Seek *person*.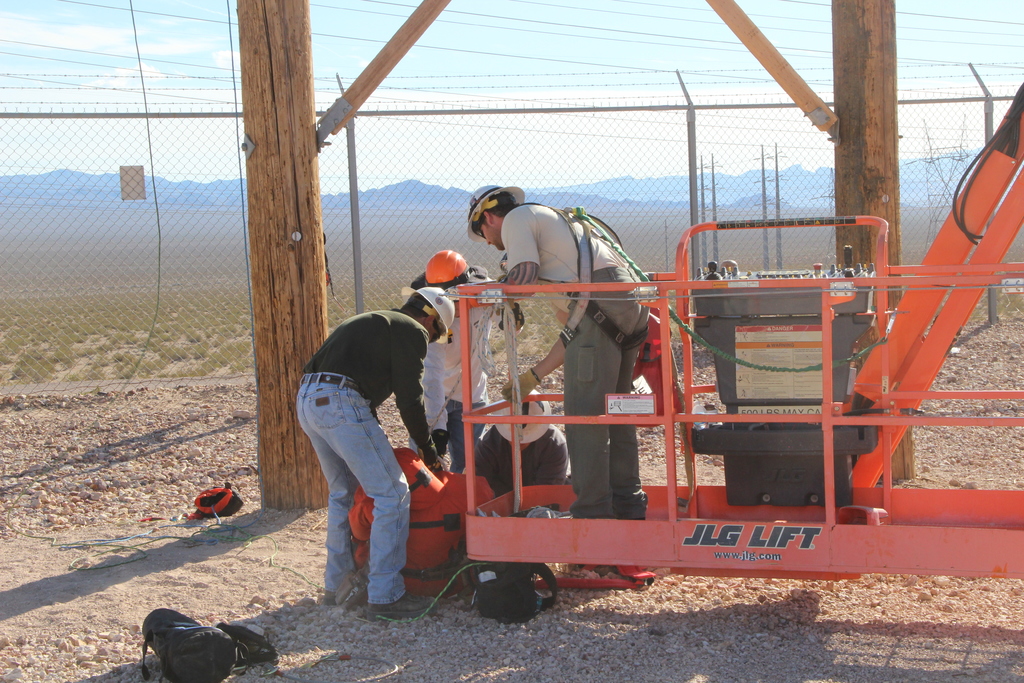
412:249:504:488.
